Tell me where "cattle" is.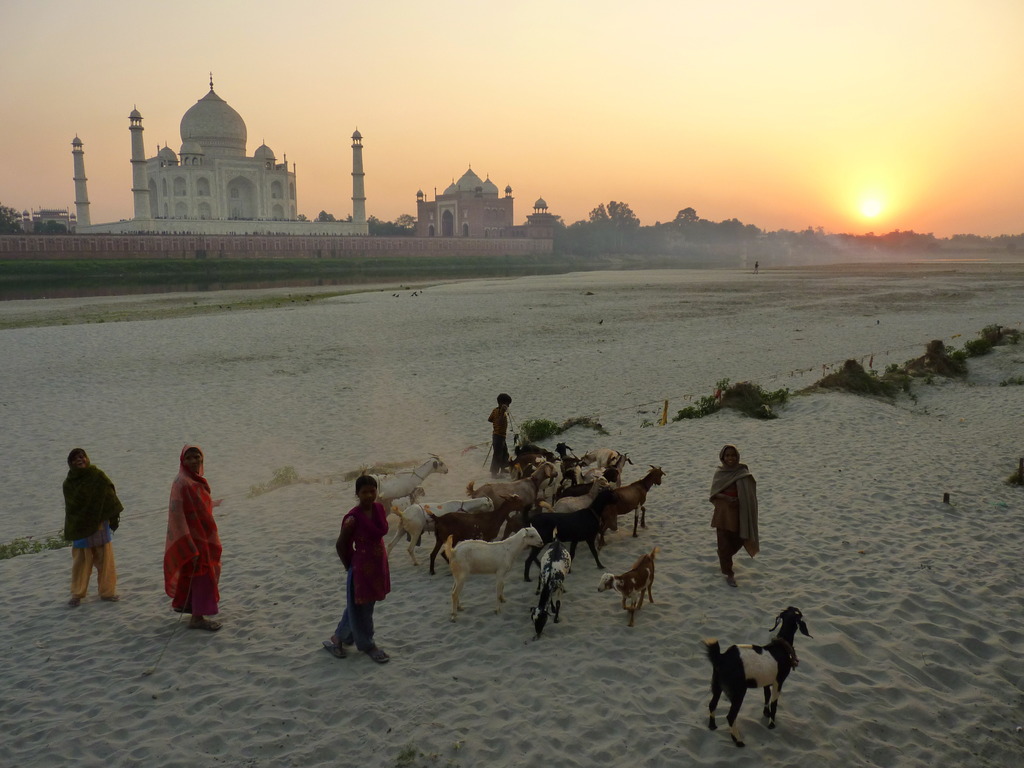
"cattle" is at region(533, 544, 570, 631).
